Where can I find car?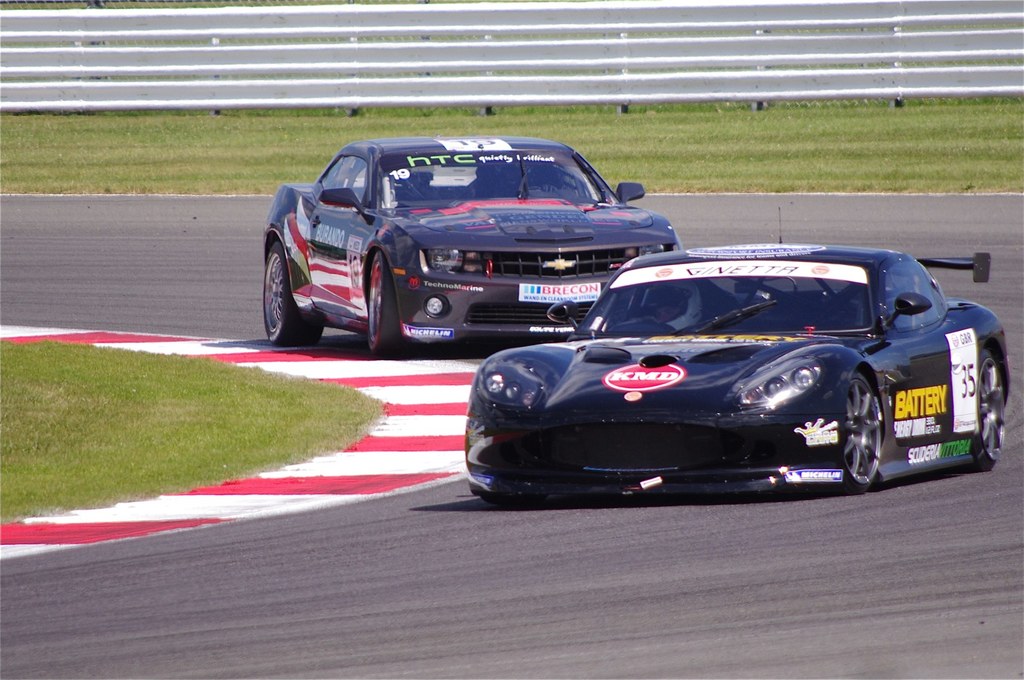
You can find it at <bbox>463, 205, 1009, 512</bbox>.
